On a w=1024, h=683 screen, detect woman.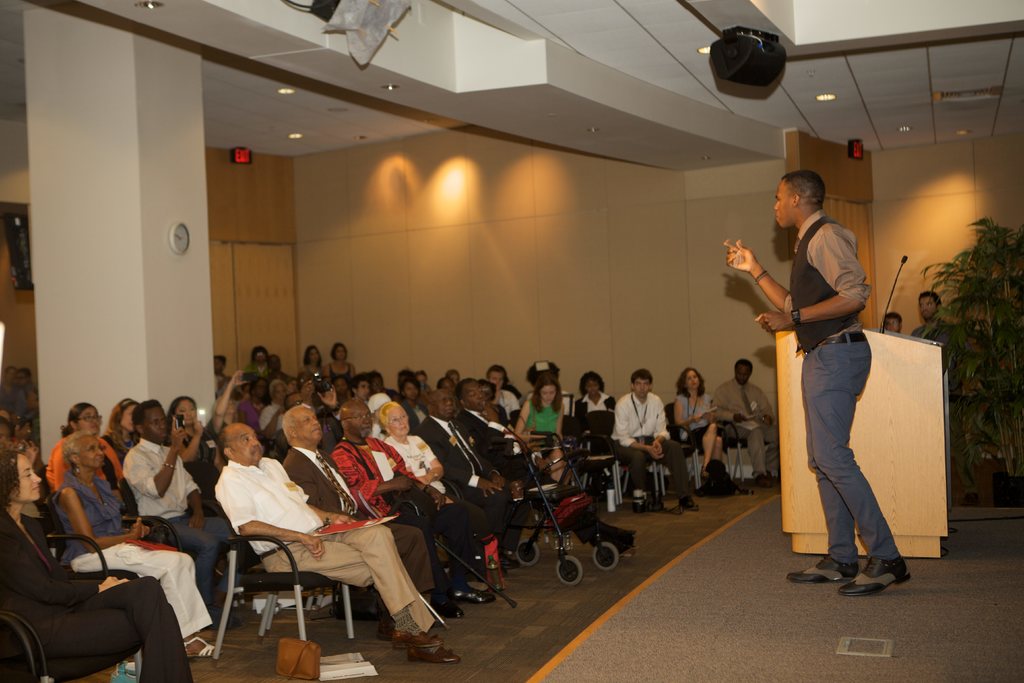
box=[399, 370, 430, 428].
